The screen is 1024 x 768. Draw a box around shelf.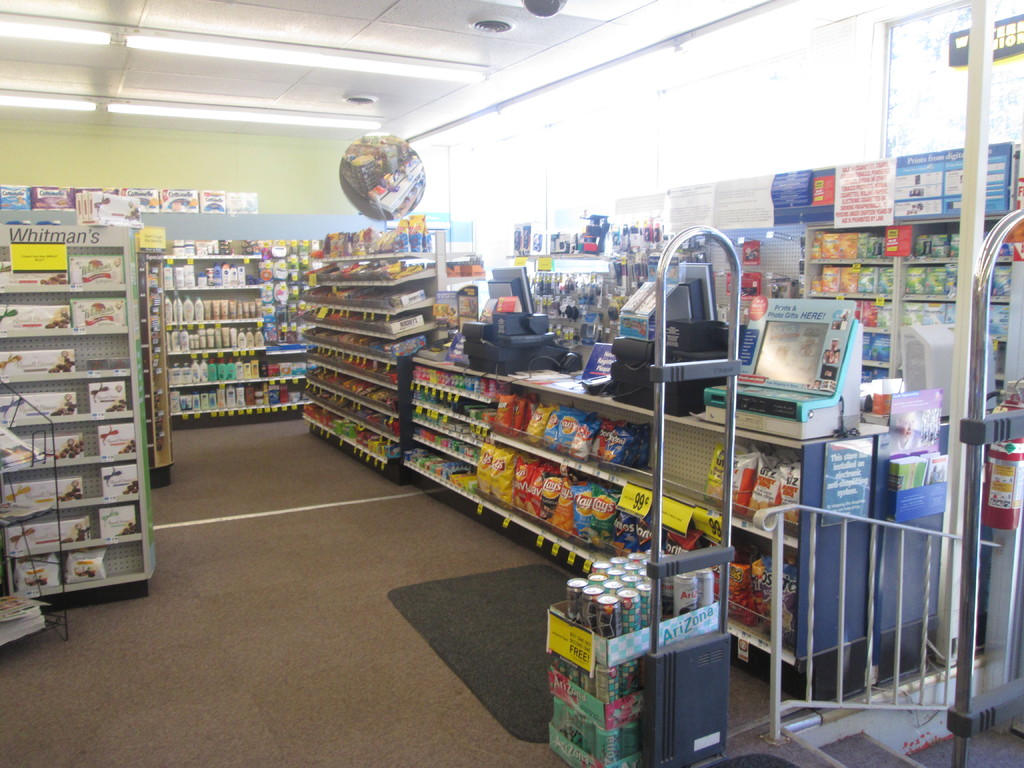
(401, 346, 893, 672).
